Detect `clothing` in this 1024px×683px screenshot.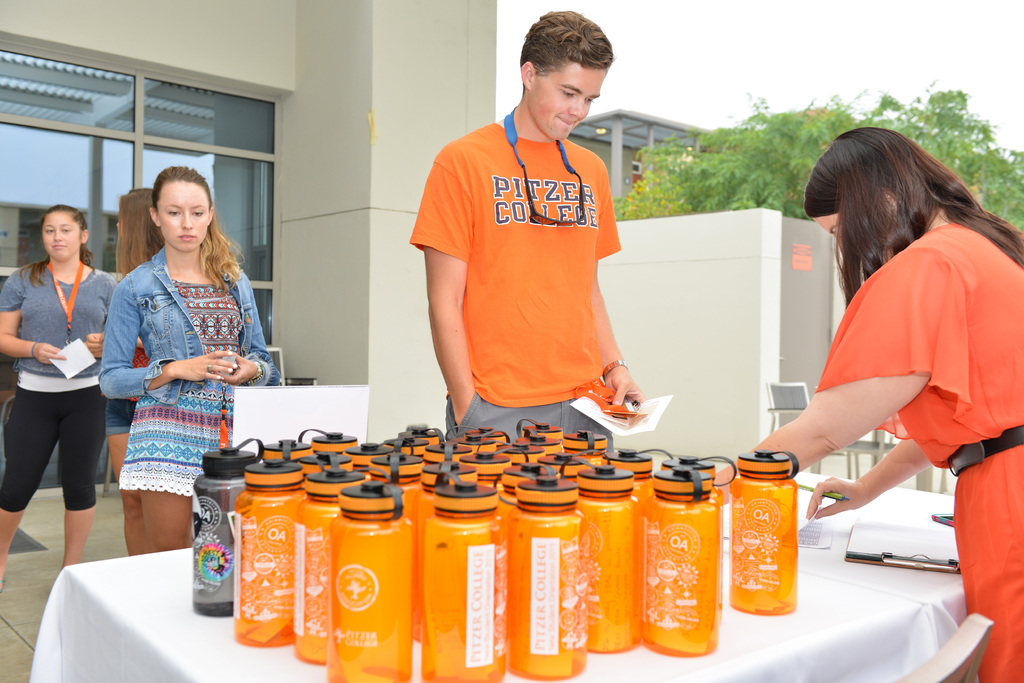
Detection: [105, 348, 152, 435].
